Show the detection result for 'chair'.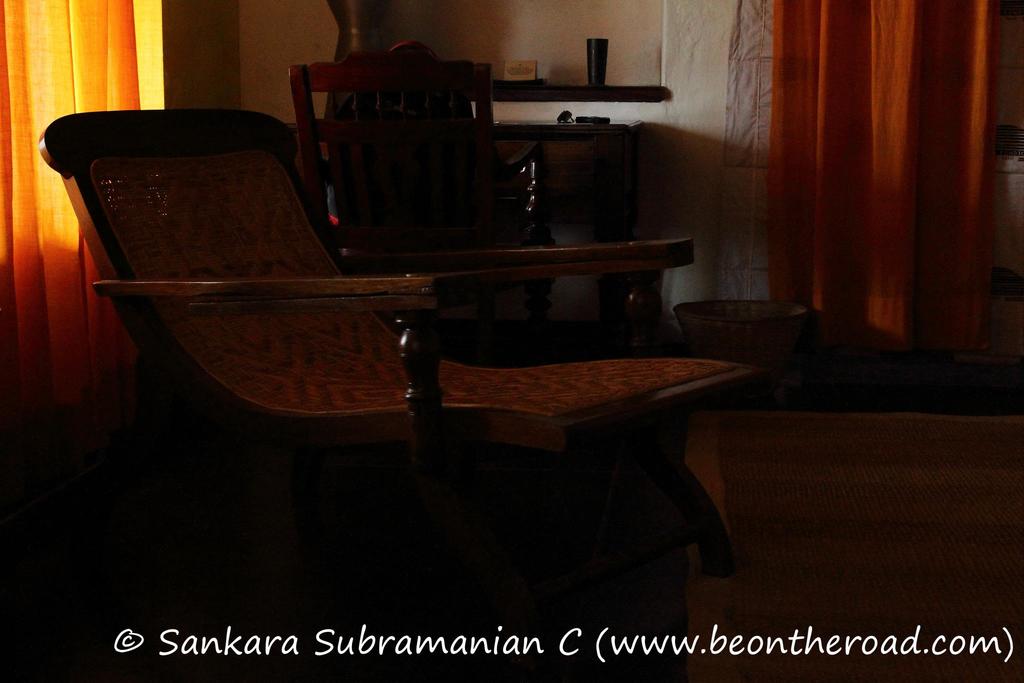
[left=290, top=48, right=547, bottom=362].
